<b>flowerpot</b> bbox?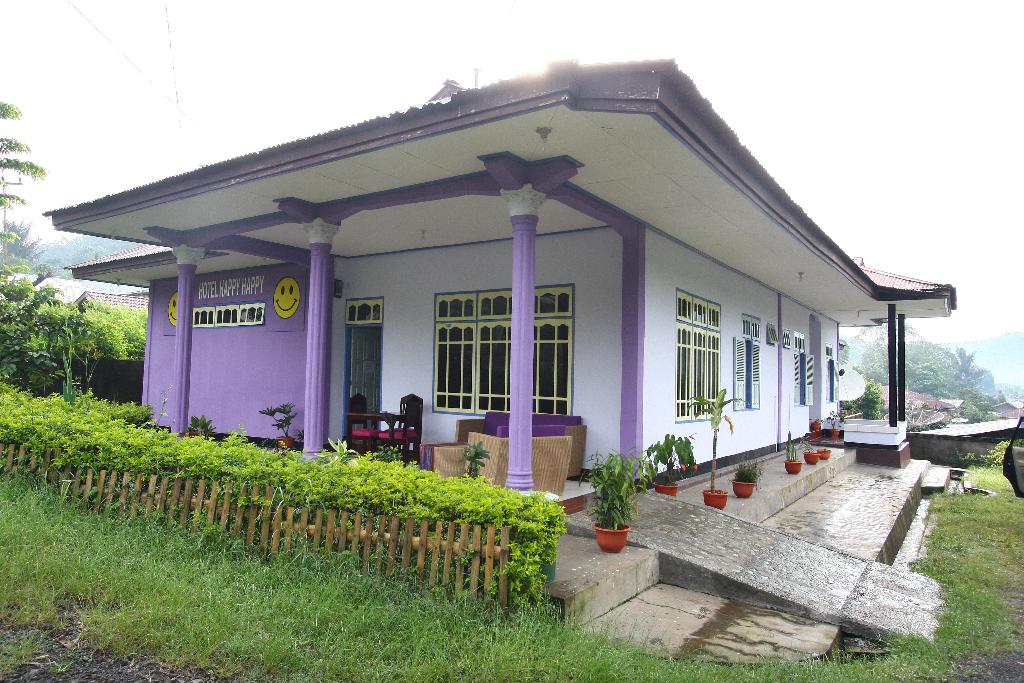
[x1=783, y1=457, x2=803, y2=477]
